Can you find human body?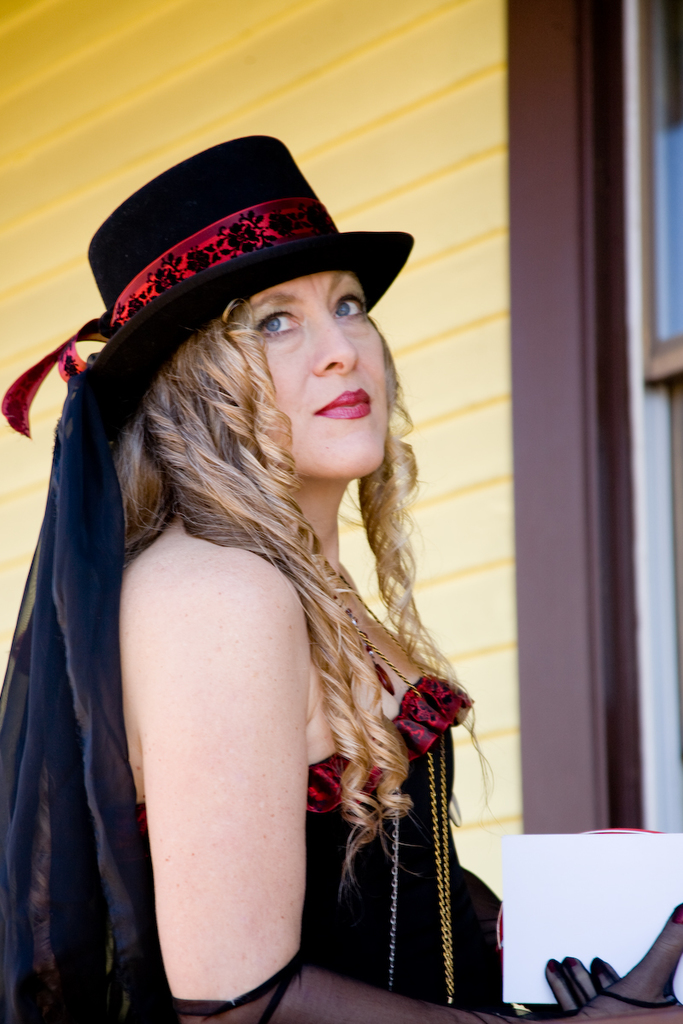
Yes, bounding box: (17, 238, 478, 1018).
